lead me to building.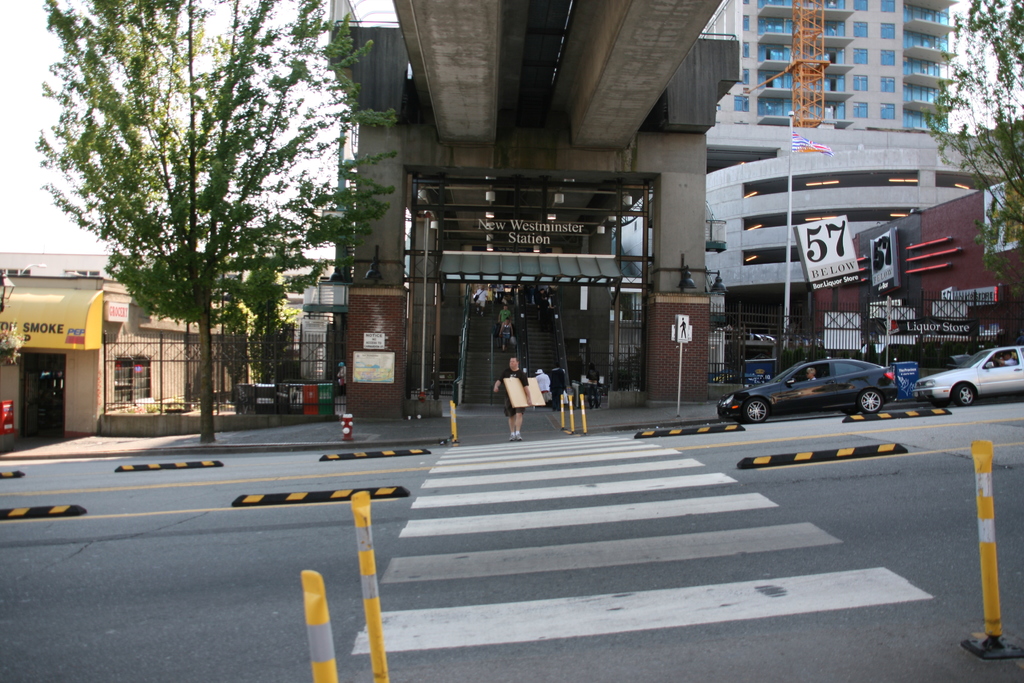
Lead to pyautogui.locateOnScreen(0, 249, 254, 438).
